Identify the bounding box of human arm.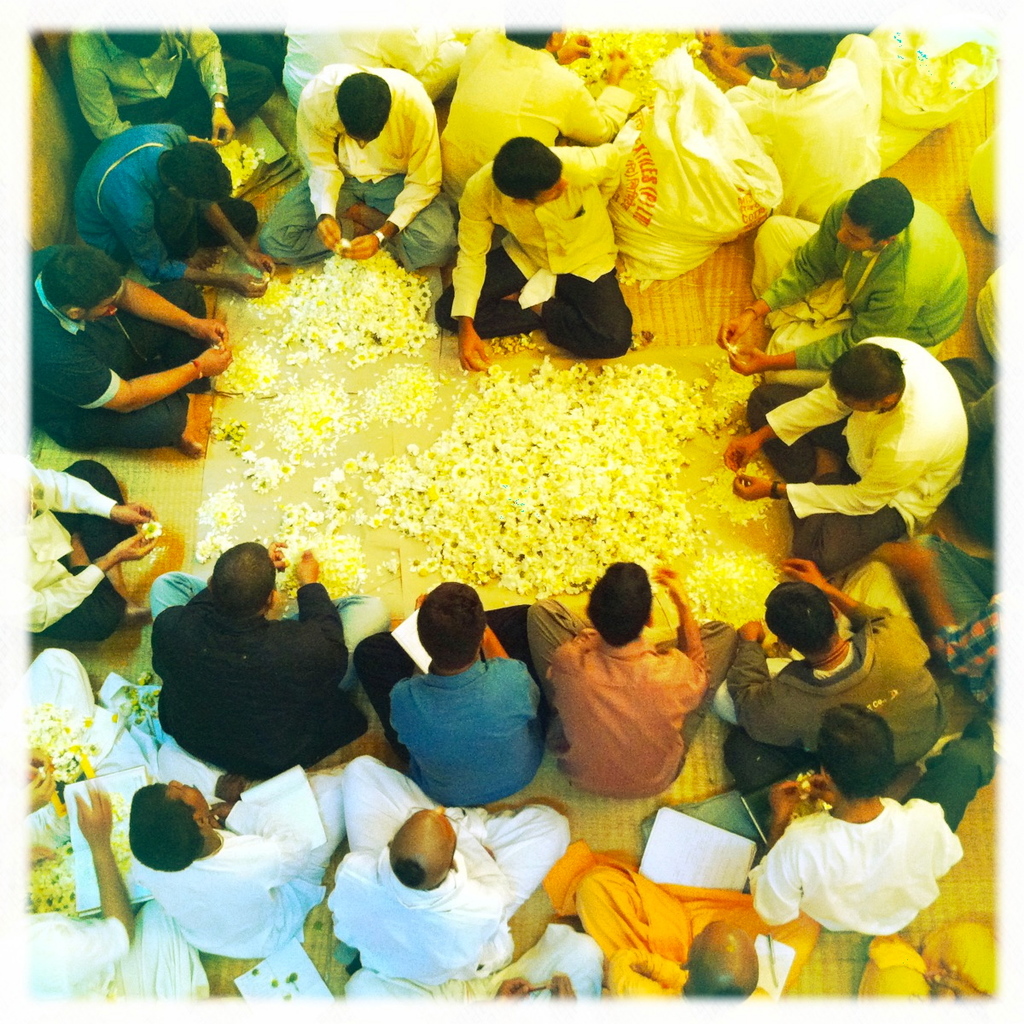
(602, 947, 683, 1000).
